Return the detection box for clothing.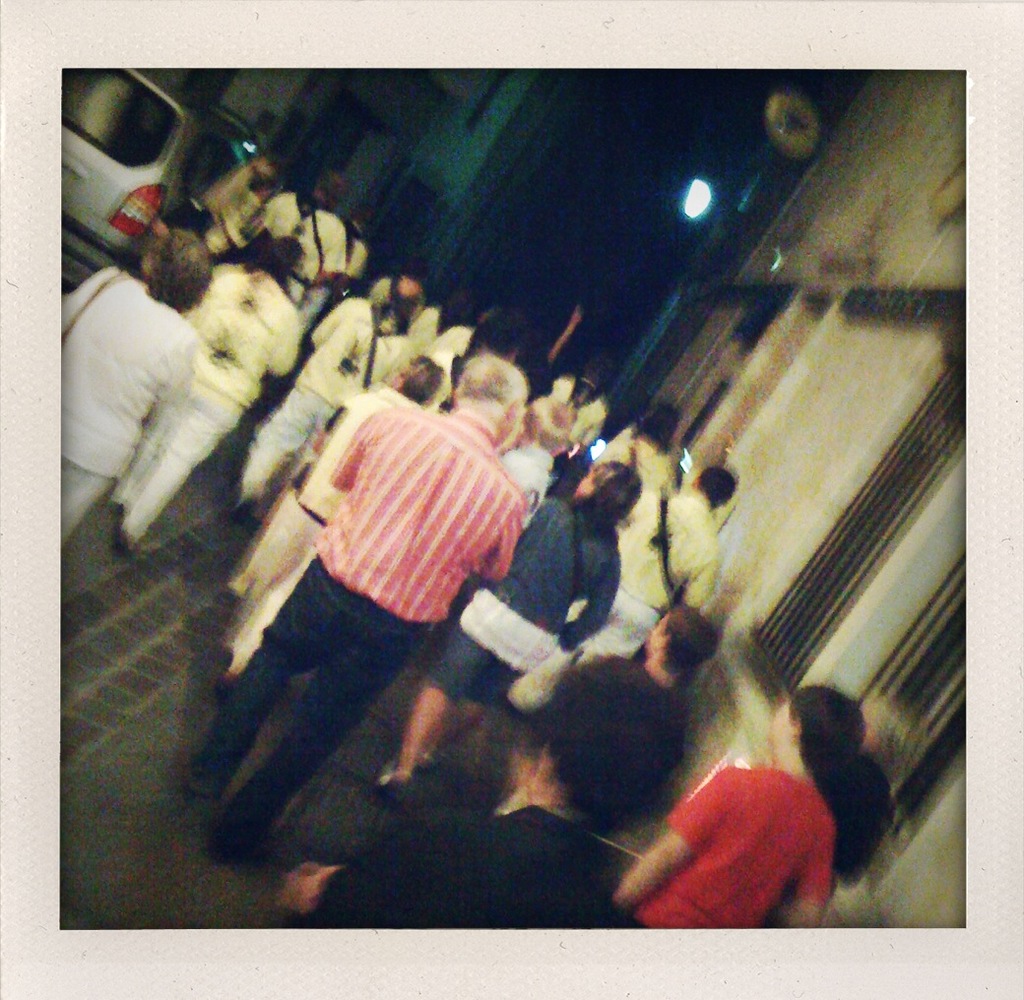
424, 492, 611, 702.
